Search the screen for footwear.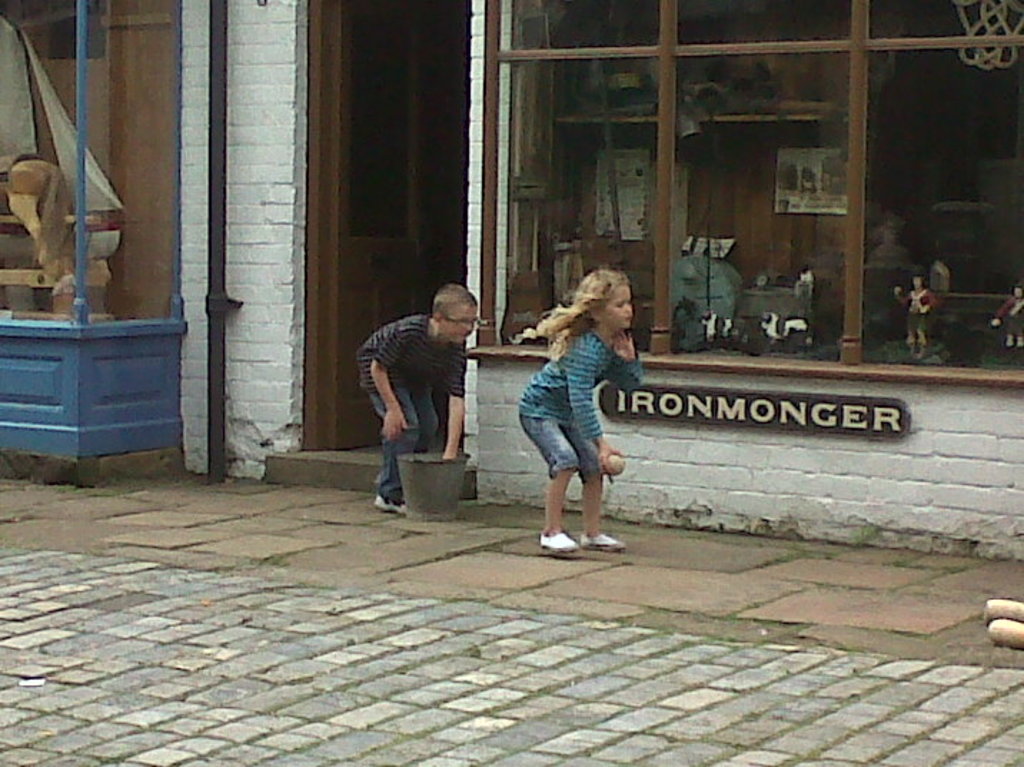
Found at [539, 525, 581, 552].
